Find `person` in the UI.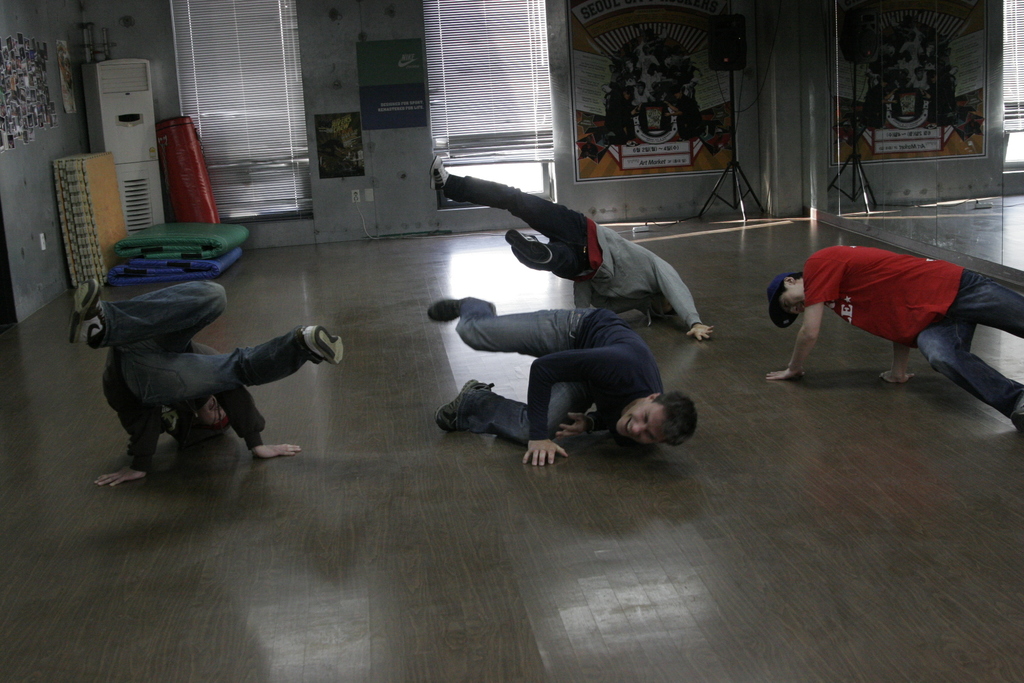
UI element at detection(431, 159, 722, 342).
